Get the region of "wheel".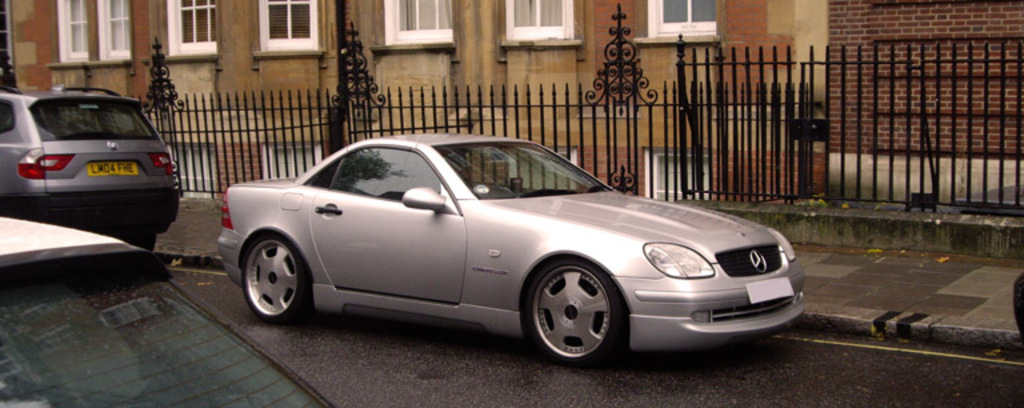
(517,257,621,371).
